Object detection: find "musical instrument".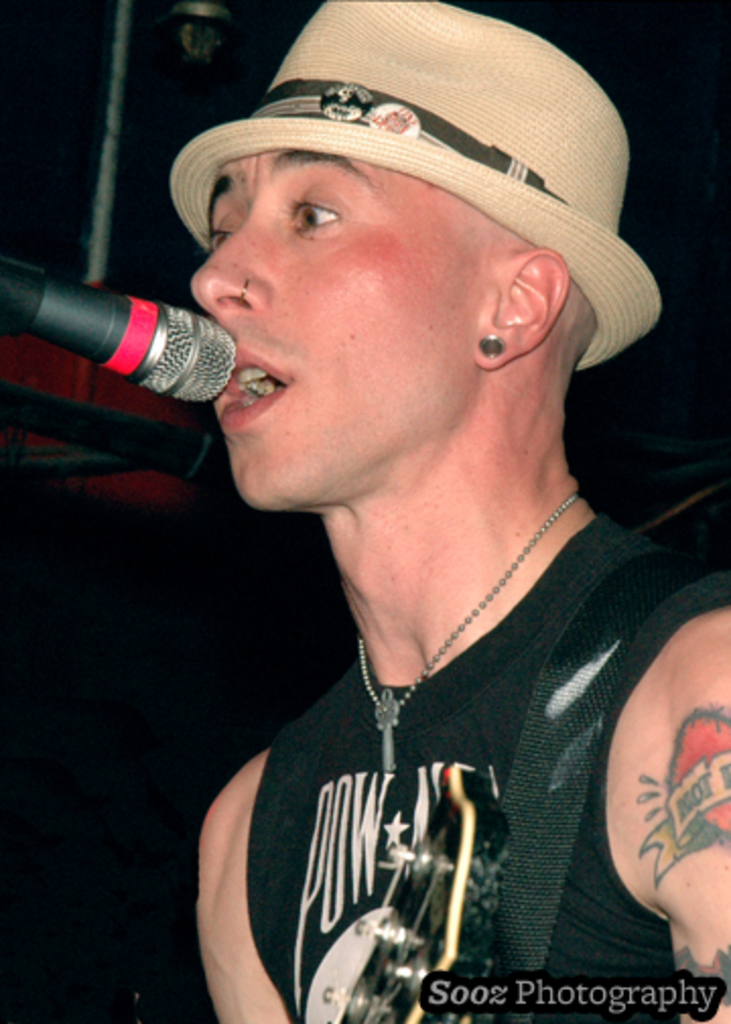
detection(266, 705, 526, 1010).
